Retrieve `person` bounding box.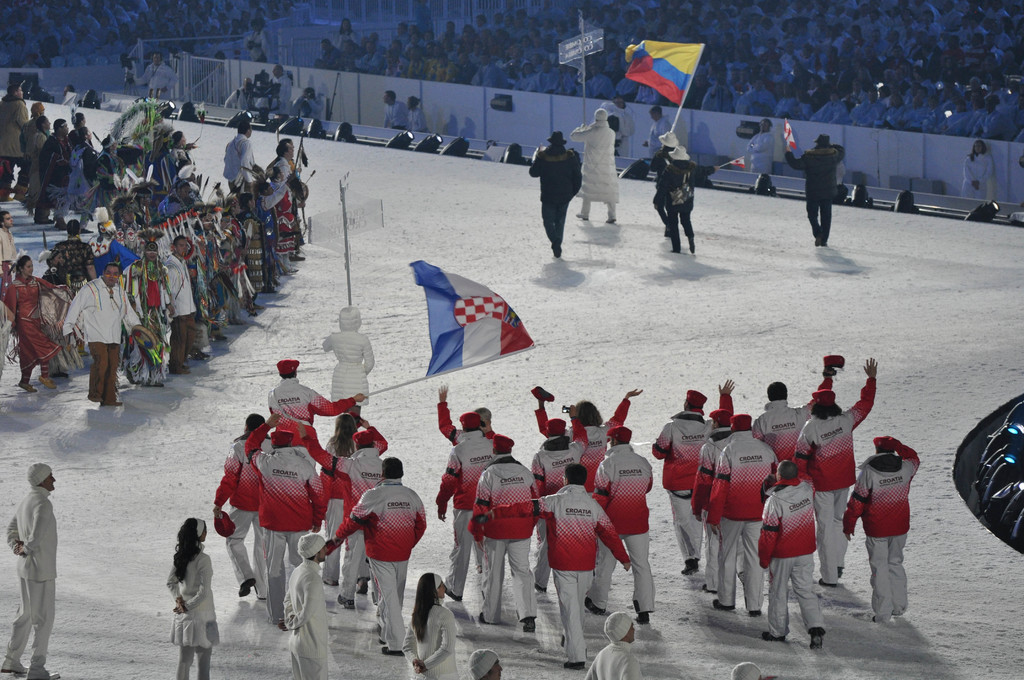
Bounding box: 211 99 258 196.
